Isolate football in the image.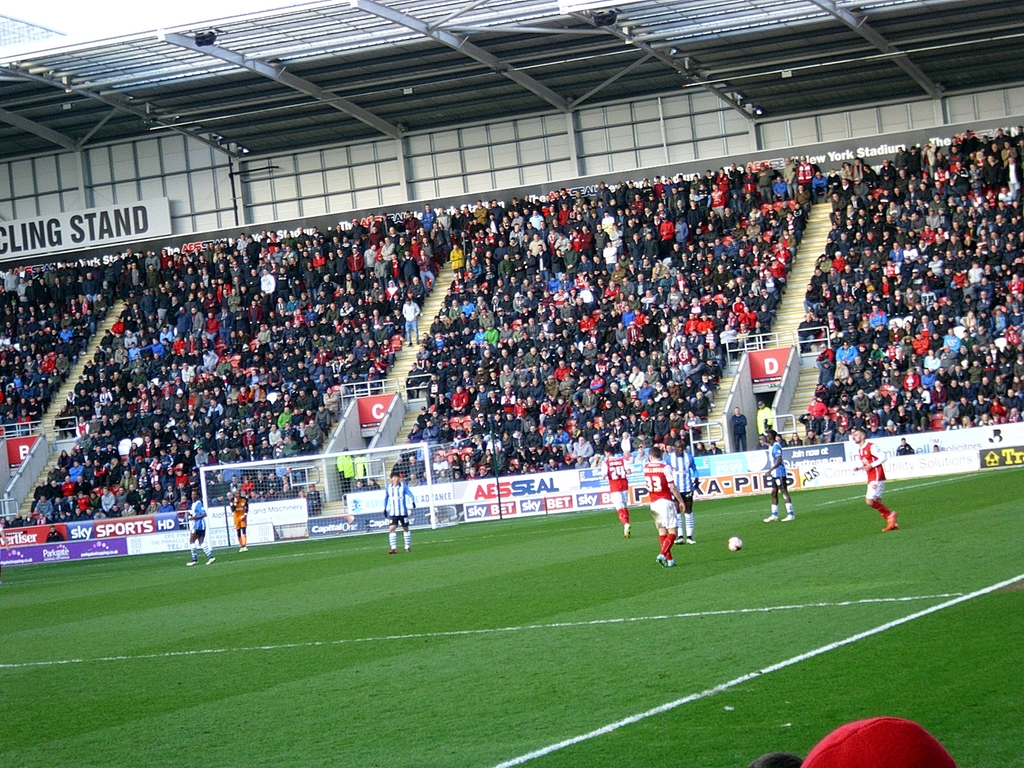
Isolated region: left=726, top=536, right=742, bottom=552.
